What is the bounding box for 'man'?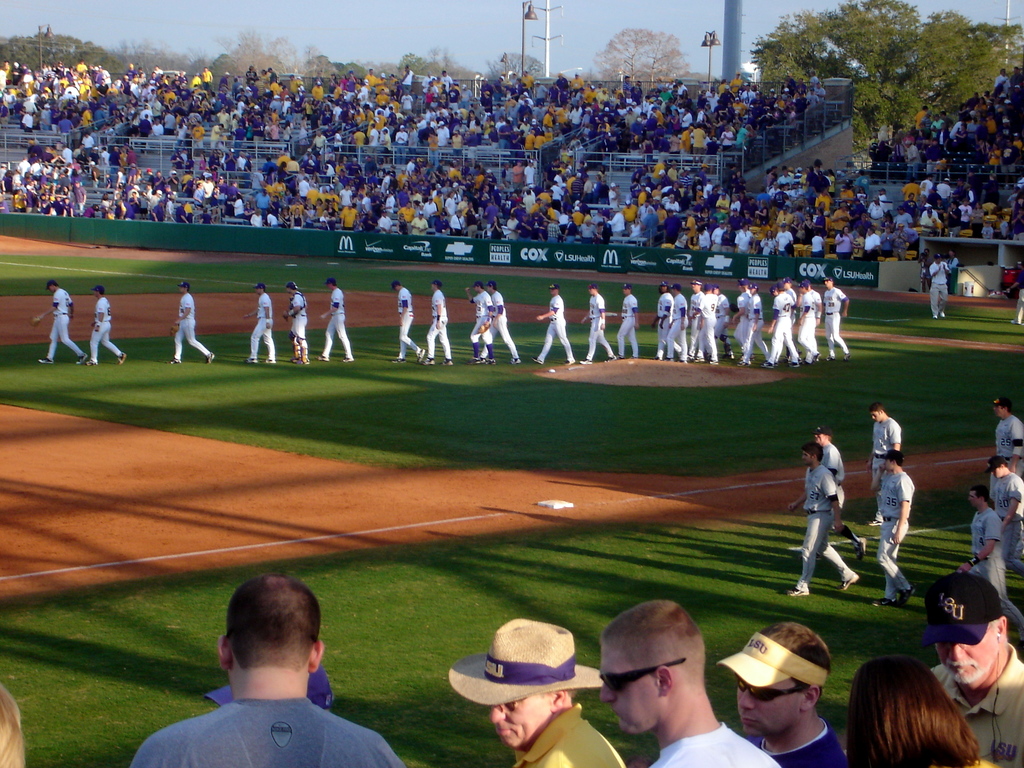
81:284:125:365.
